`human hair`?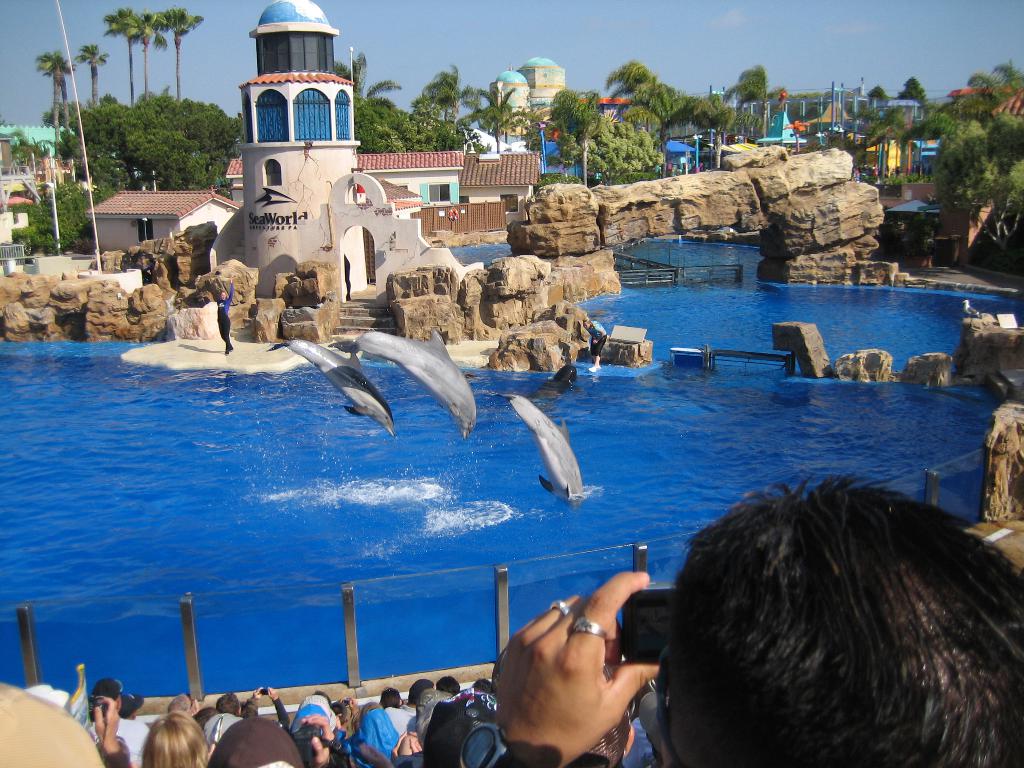
(166, 691, 188, 715)
